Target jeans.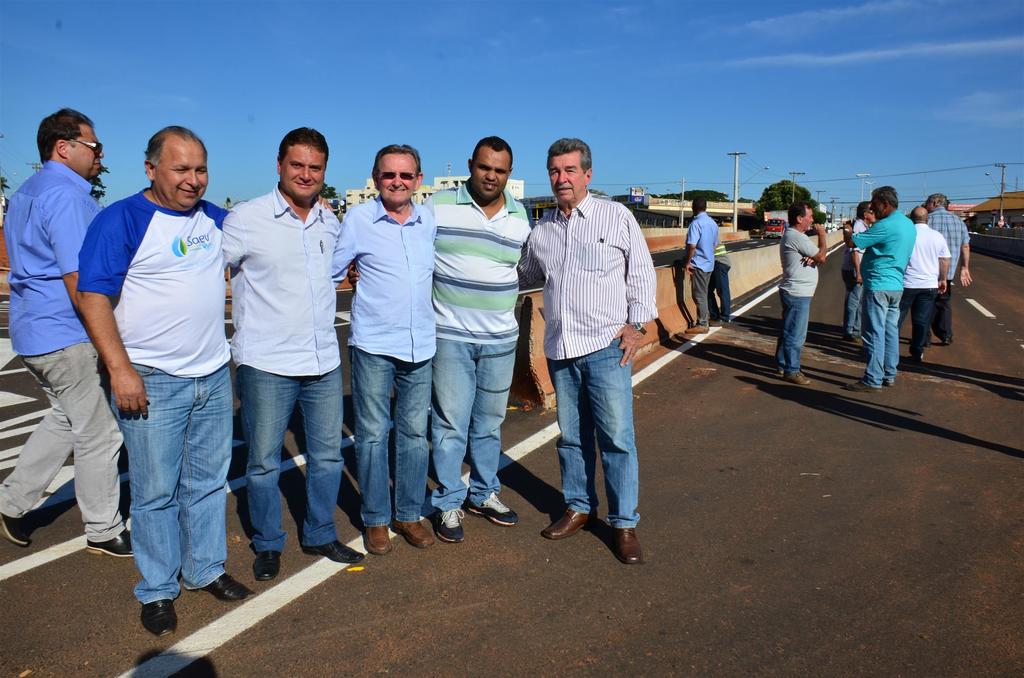
Target region: select_region(838, 264, 876, 331).
